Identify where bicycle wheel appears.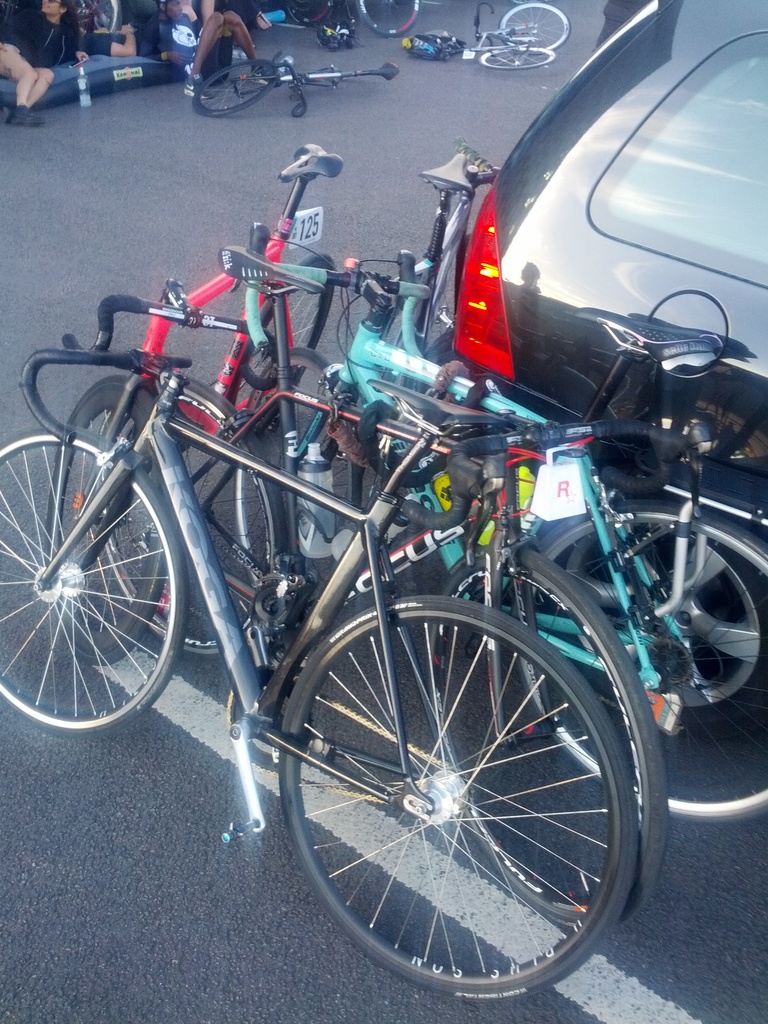
Appears at (left=0, top=420, right=189, bottom=737).
